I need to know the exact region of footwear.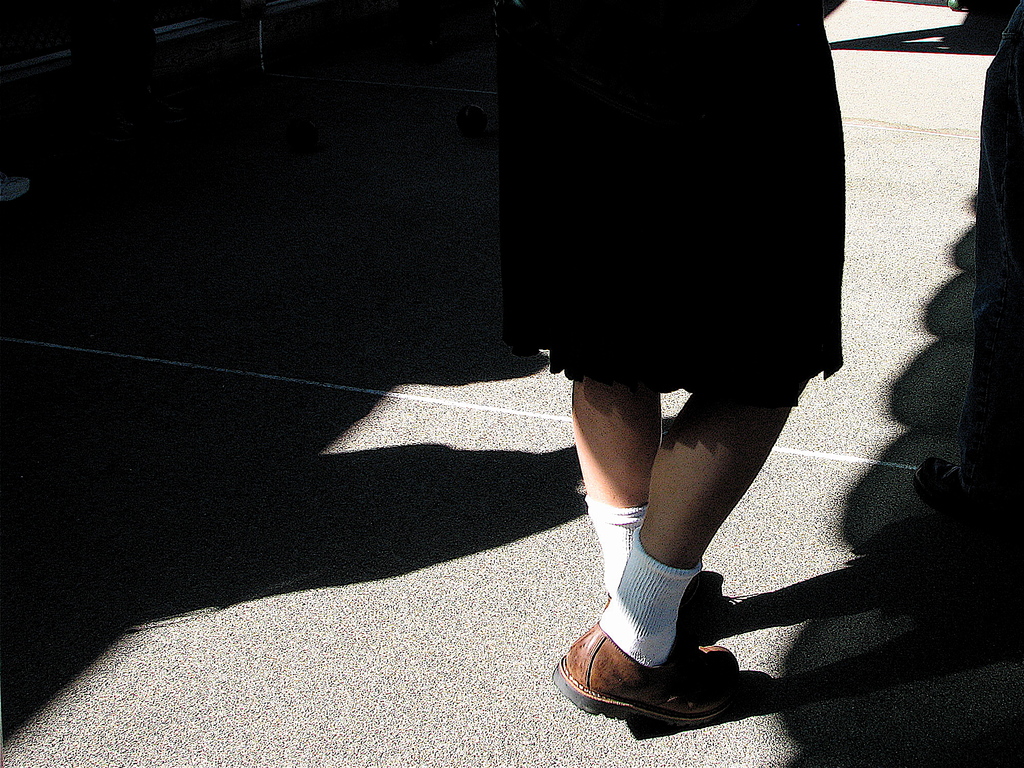
Region: (549,638,742,728).
